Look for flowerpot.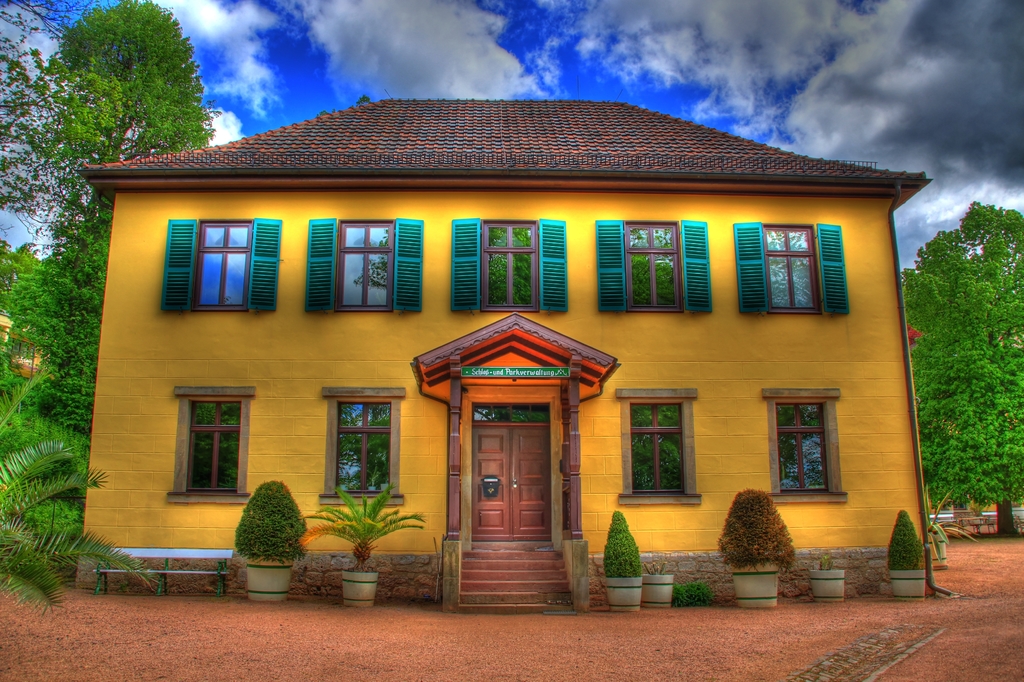
Found: [left=640, top=573, right=671, bottom=610].
